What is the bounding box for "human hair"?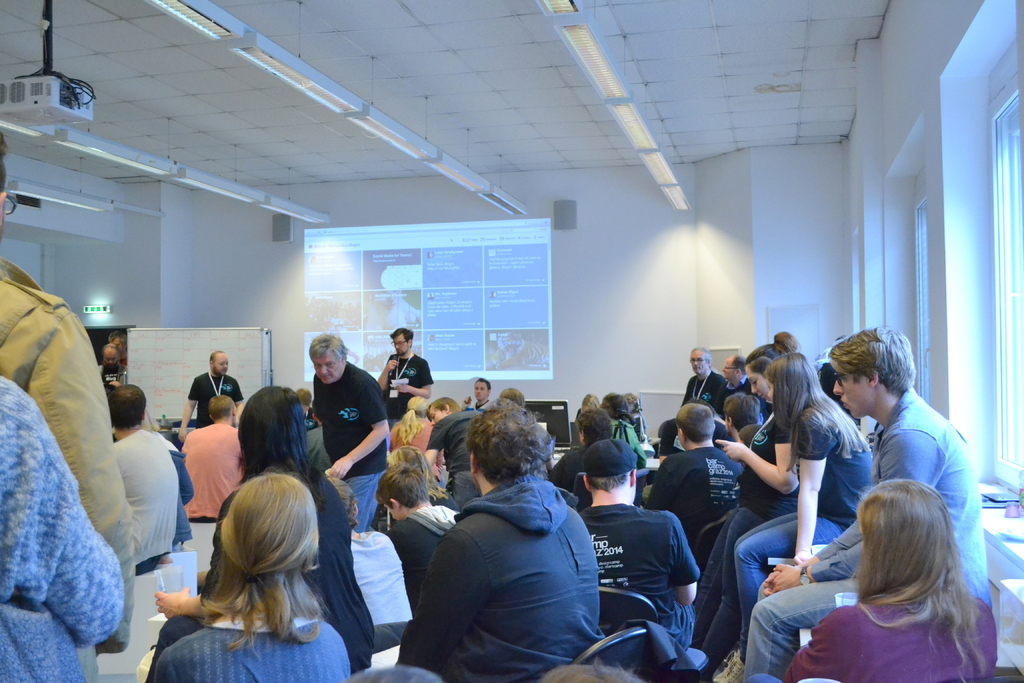
(left=463, top=396, right=555, bottom=488).
